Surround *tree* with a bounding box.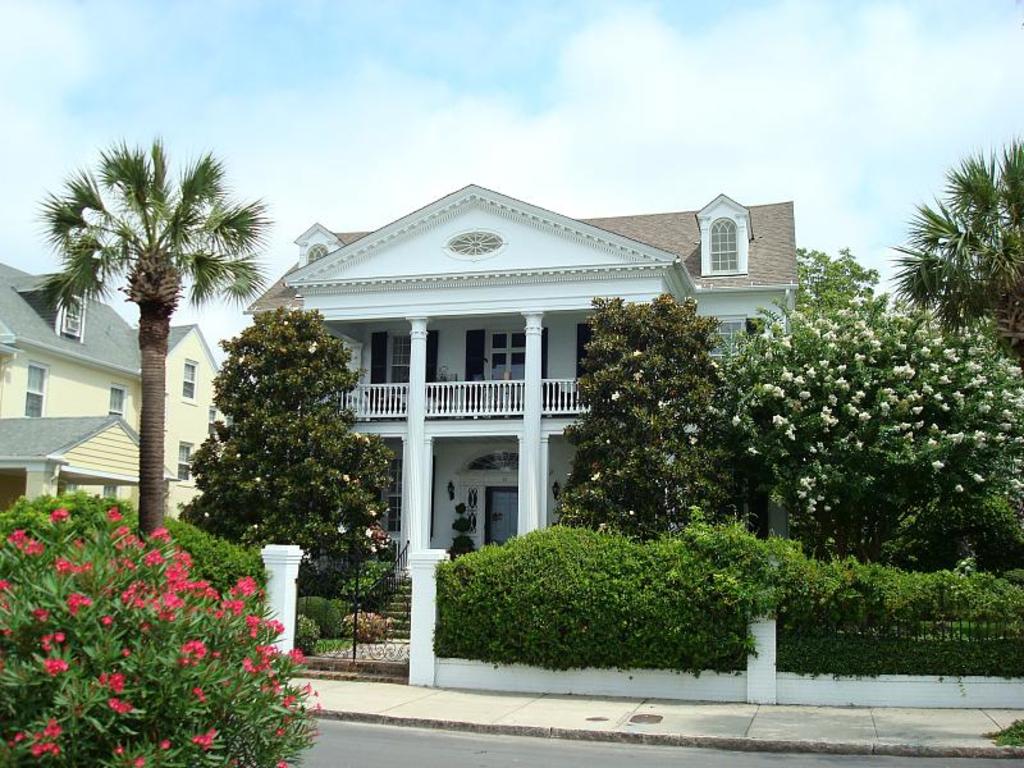
left=719, top=280, right=1023, bottom=567.
